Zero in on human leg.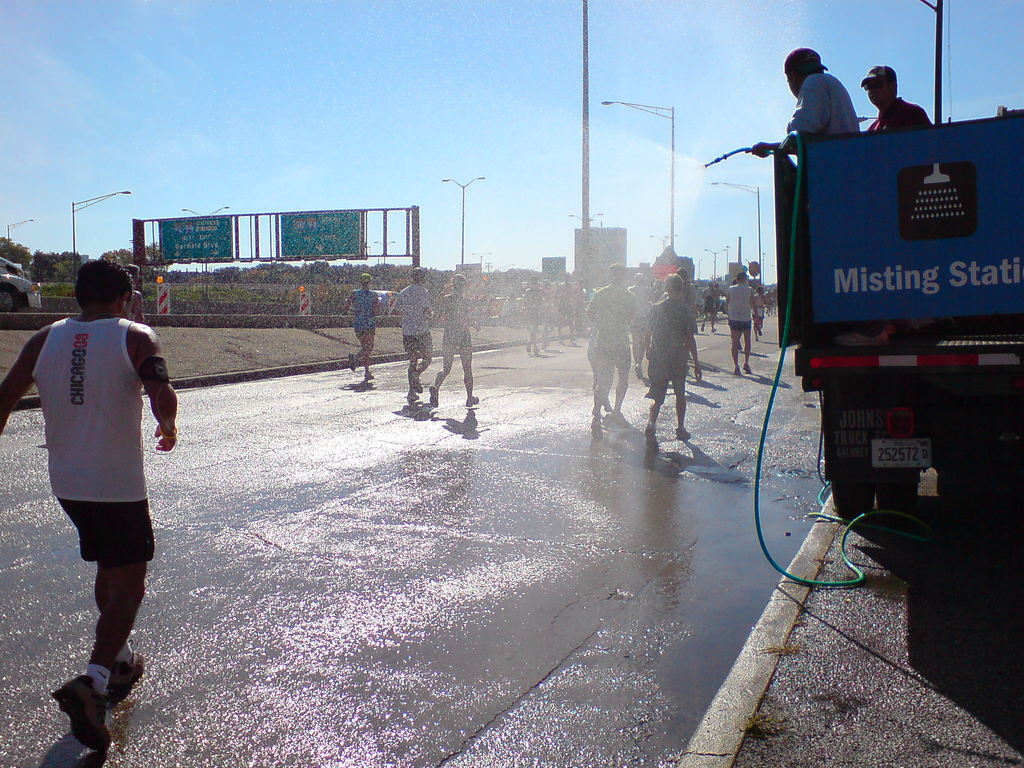
Zeroed in: [643,364,669,435].
